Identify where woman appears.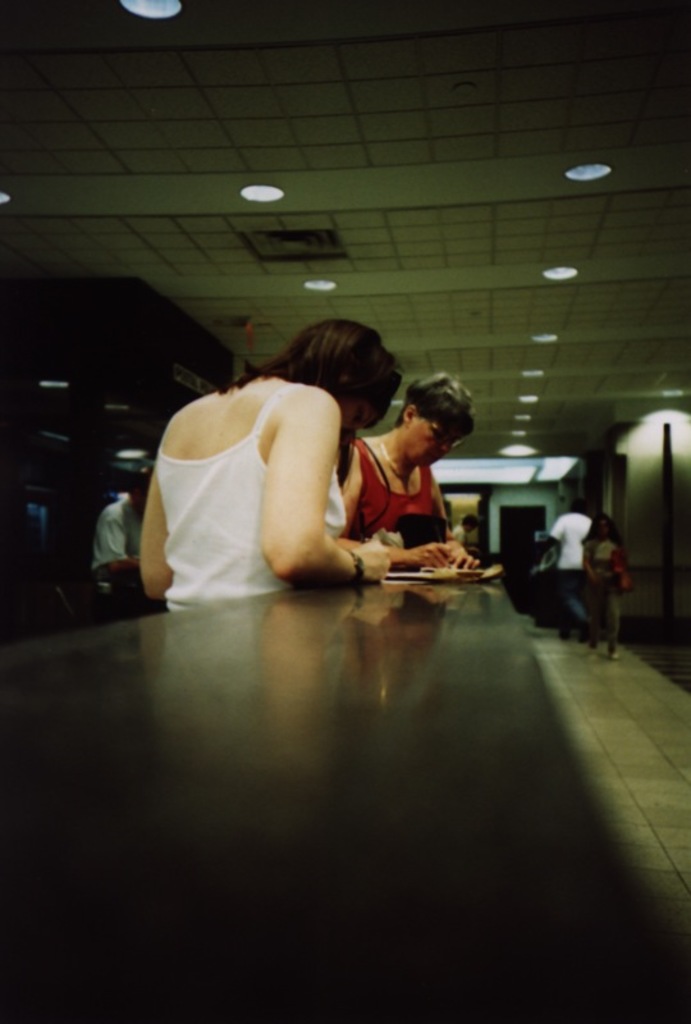
Appears at 166:316:471:590.
